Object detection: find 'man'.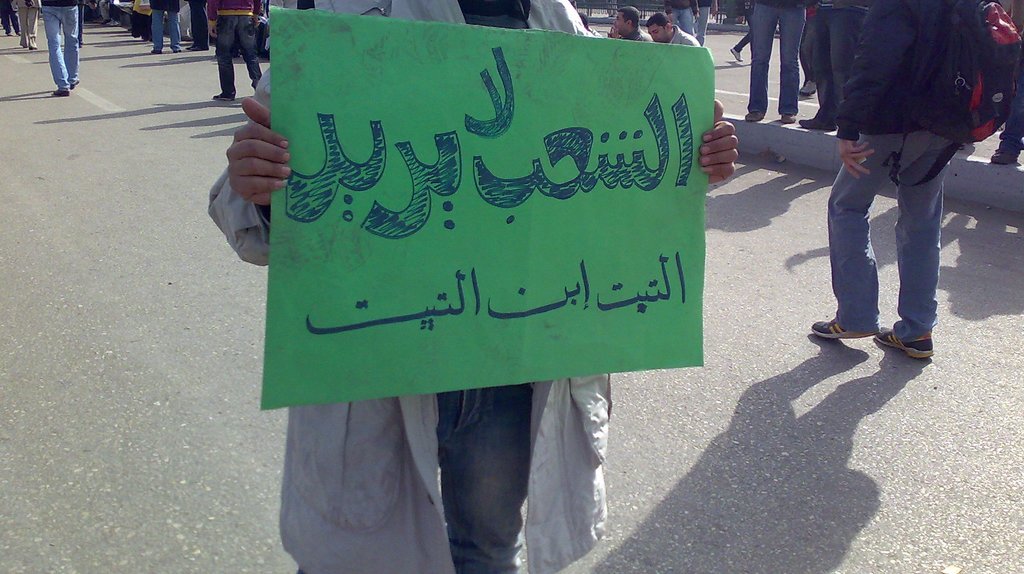
(748, 3, 804, 126).
